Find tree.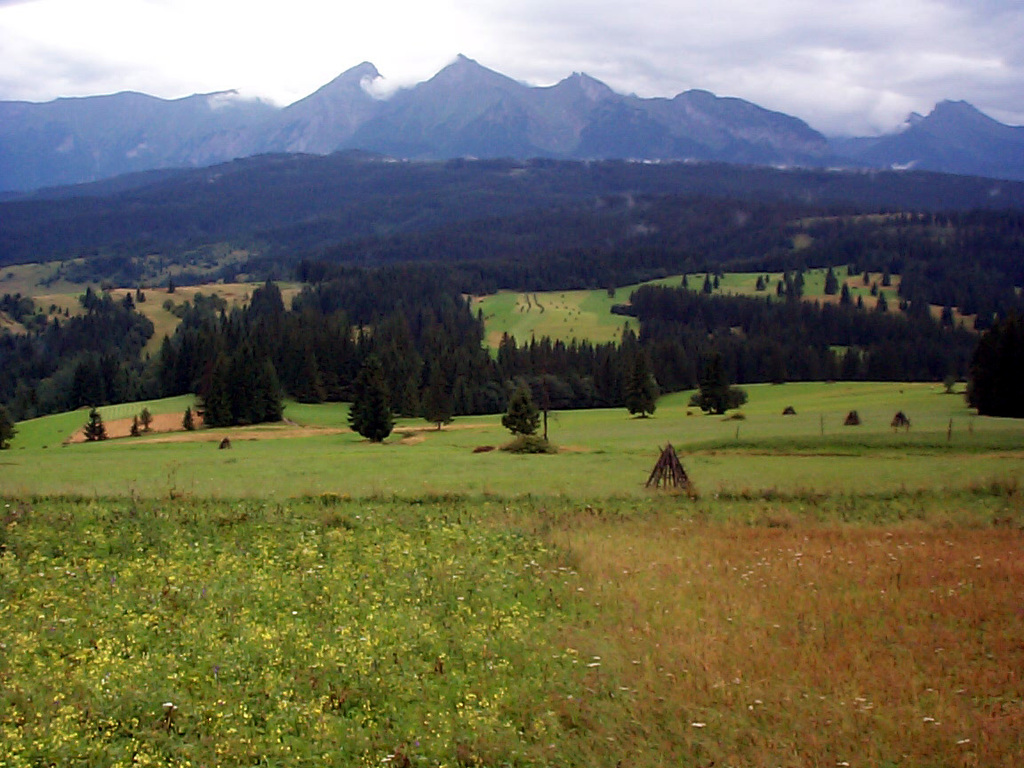
[690,361,750,416].
